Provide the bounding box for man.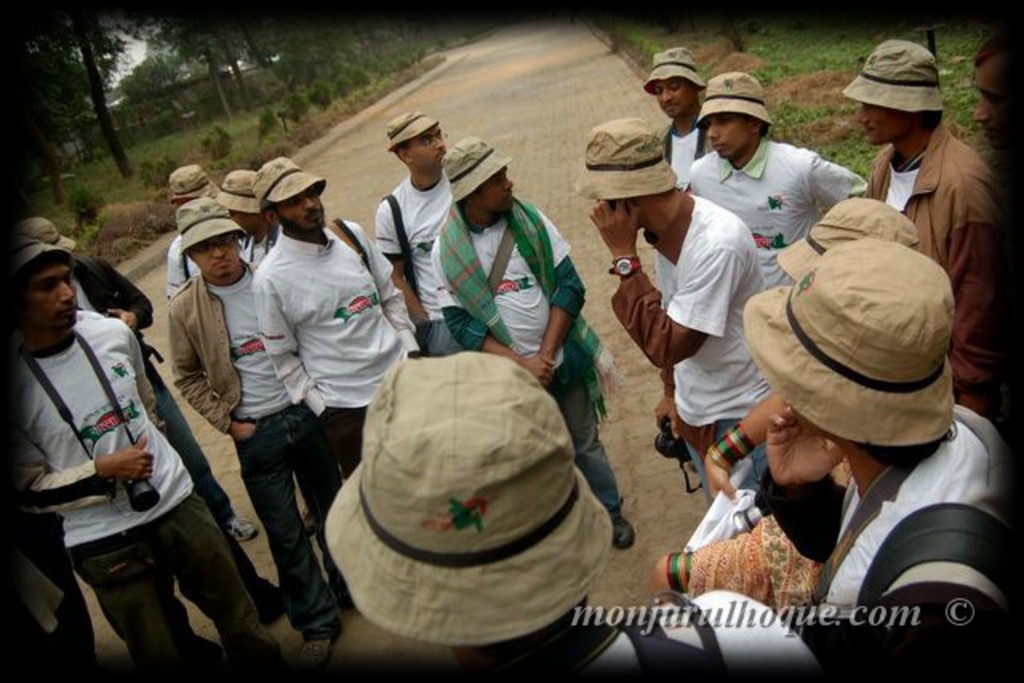
323, 349, 822, 681.
